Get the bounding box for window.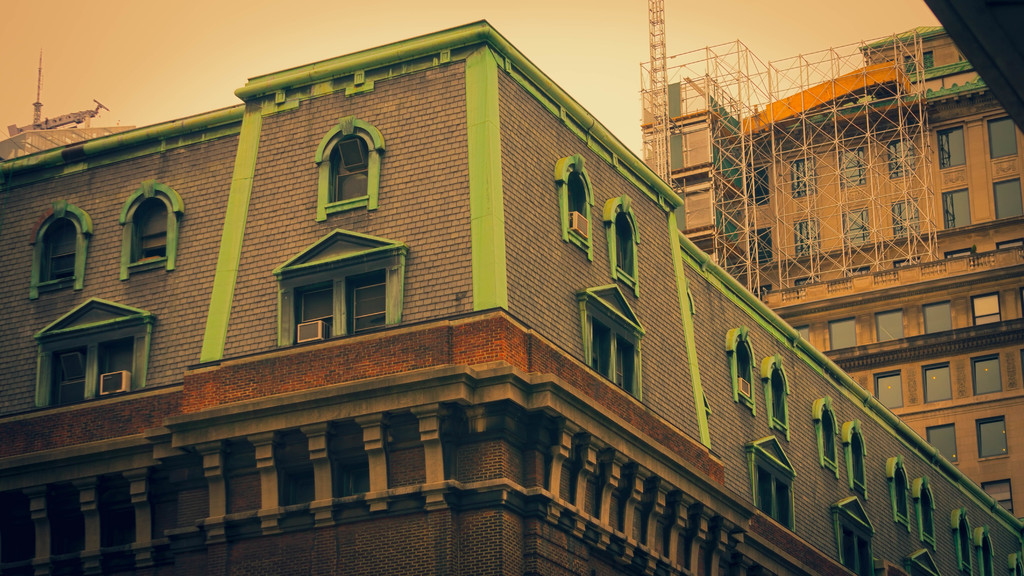
crop(810, 394, 844, 479).
